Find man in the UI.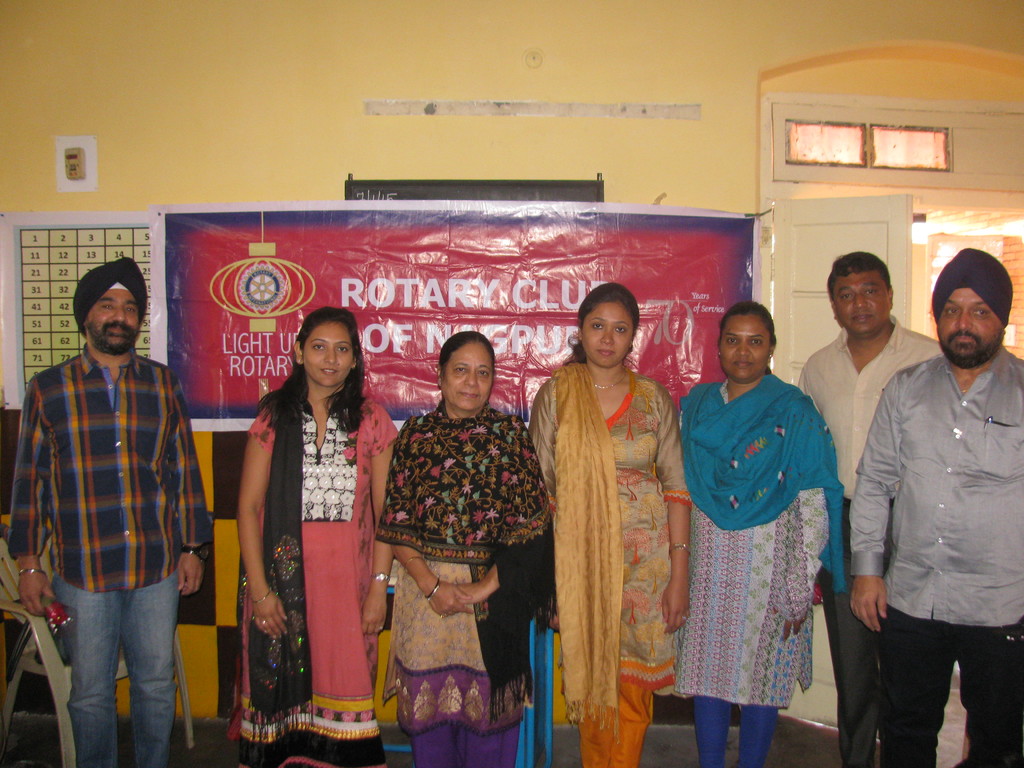
UI element at 10,253,214,767.
